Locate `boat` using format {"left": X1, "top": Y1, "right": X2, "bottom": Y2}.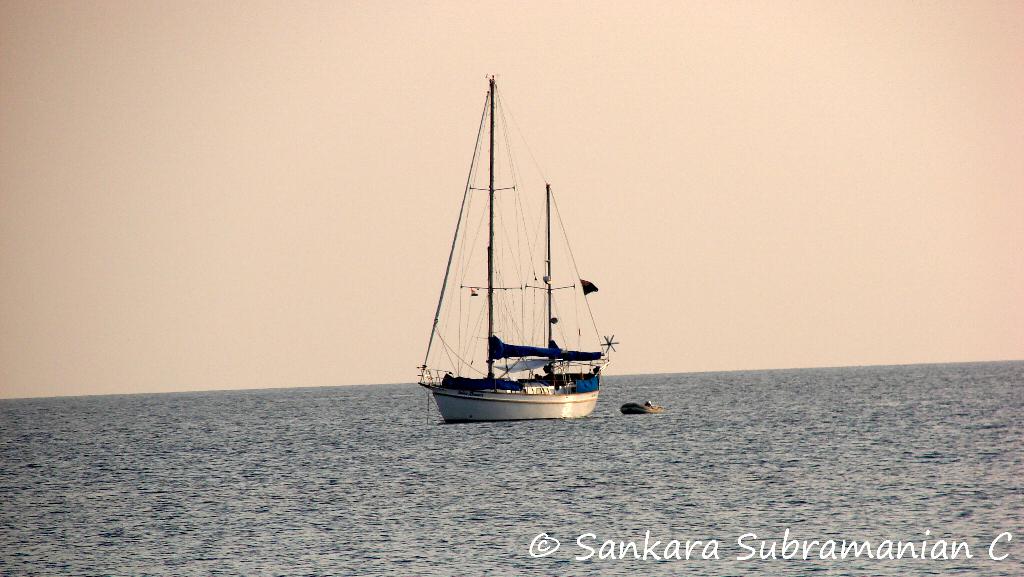
{"left": 410, "top": 67, "right": 618, "bottom": 425}.
